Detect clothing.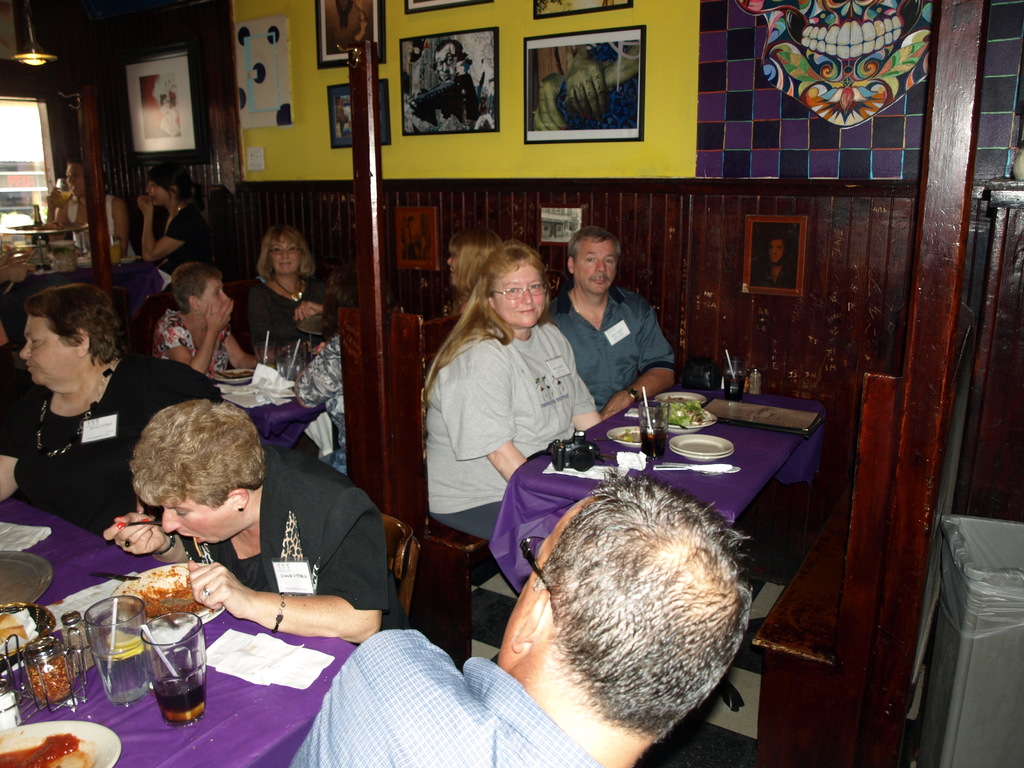
Detected at region(156, 198, 212, 294).
